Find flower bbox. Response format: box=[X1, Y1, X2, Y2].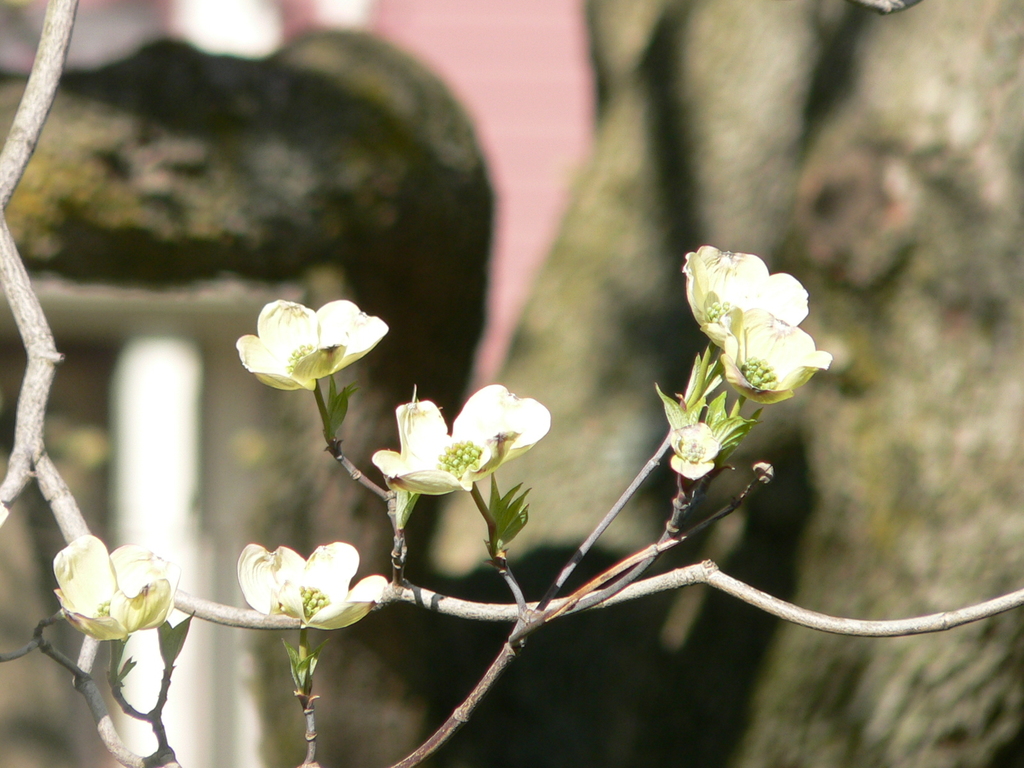
box=[673, 423, 718, 480].
